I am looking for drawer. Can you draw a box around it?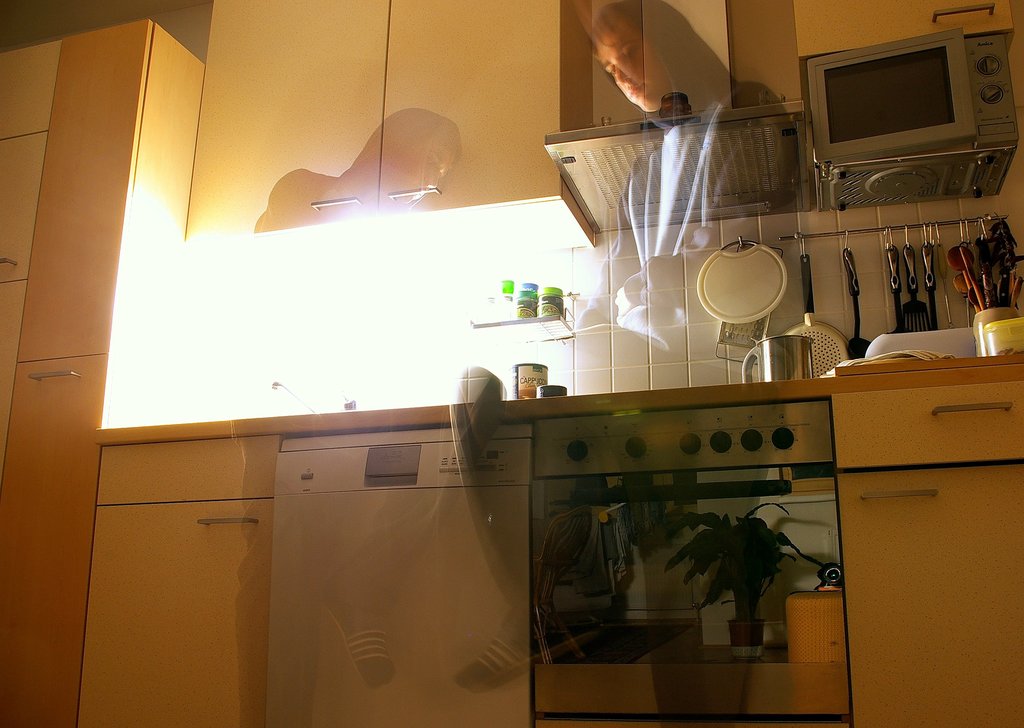
Sure, the bounding box is detection(831, 381, 1023, 471).
